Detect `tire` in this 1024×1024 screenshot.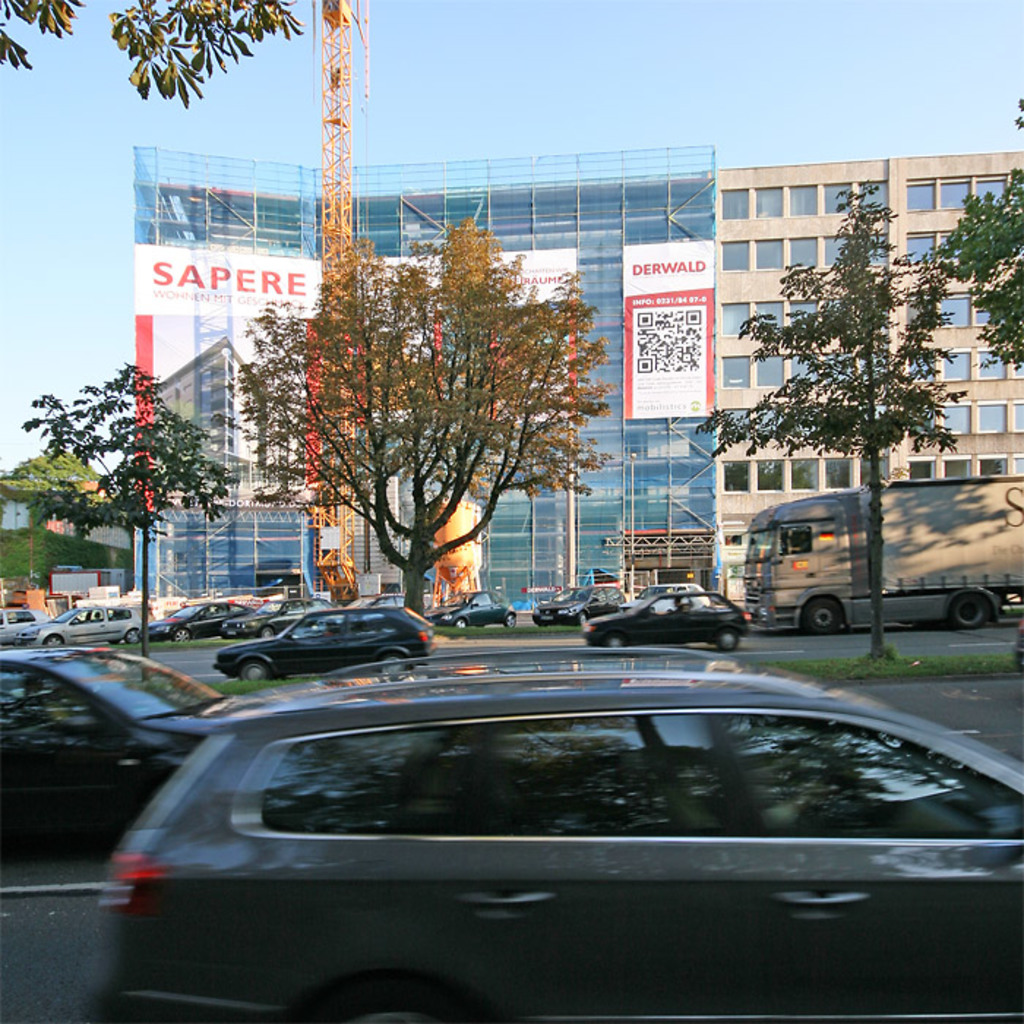
Detection: <region>609, 636, 620, 648</region>.
